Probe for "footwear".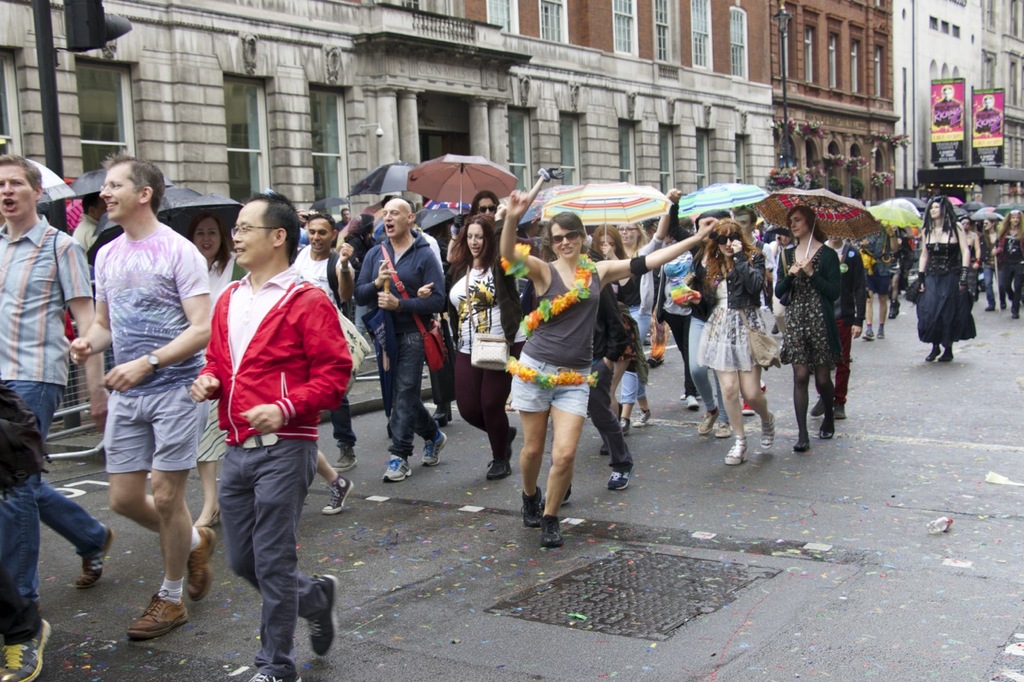
Probe result: [941, 345, 955, 362].
